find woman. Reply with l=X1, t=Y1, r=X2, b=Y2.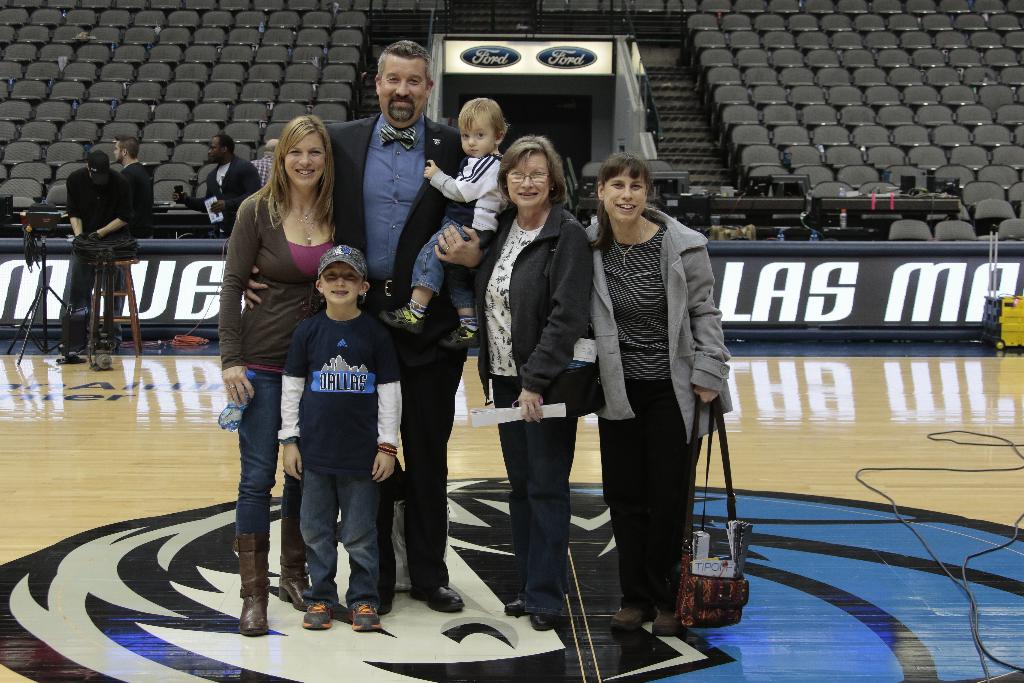
l=495, t=148, r=627, b=625.
